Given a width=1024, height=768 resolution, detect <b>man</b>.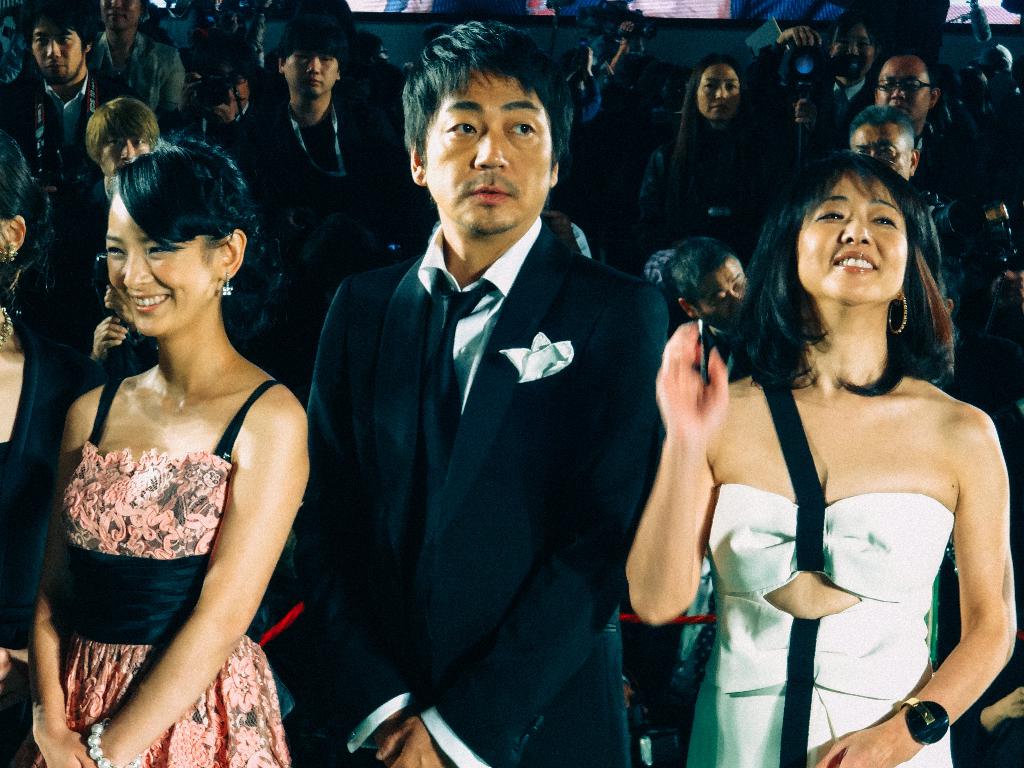
bbox=(275, 48, 687, 754).
